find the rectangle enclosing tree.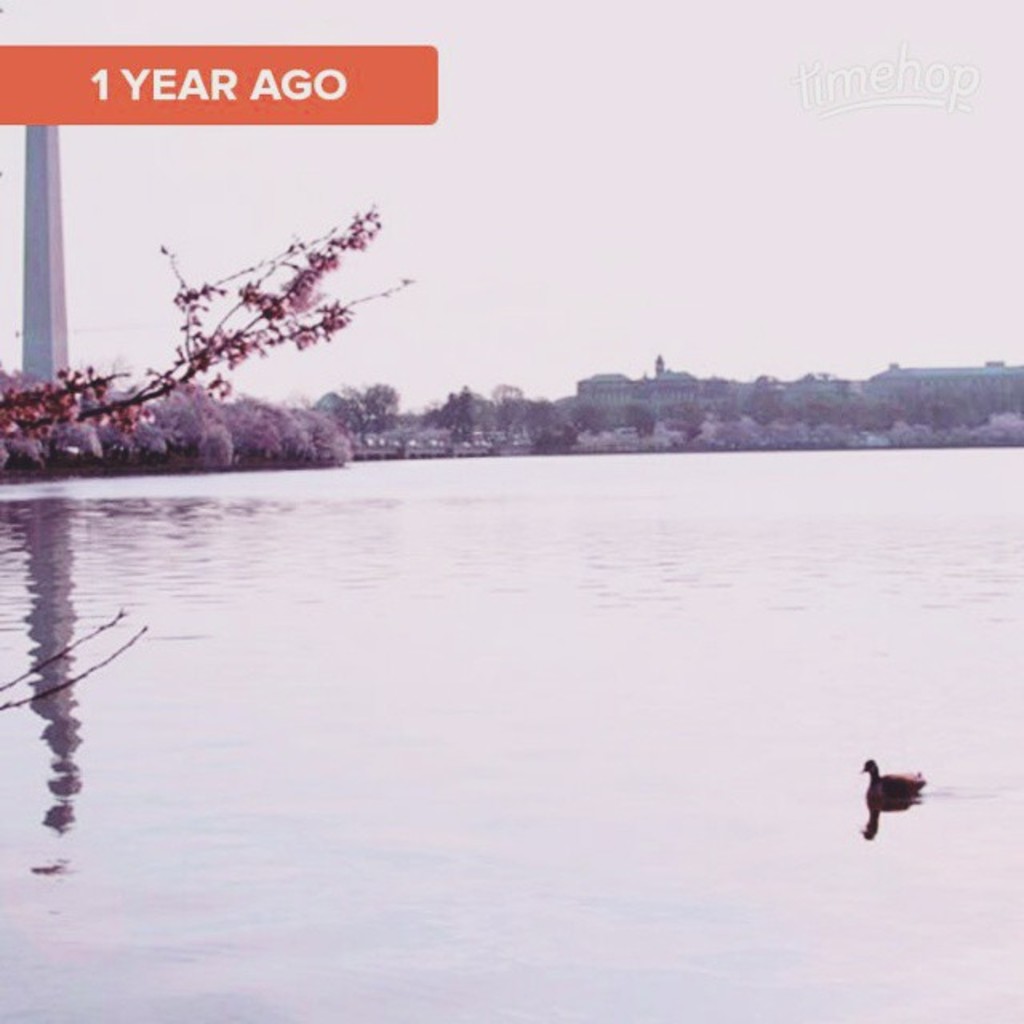
bbox=(530, 389, 571, 454).
